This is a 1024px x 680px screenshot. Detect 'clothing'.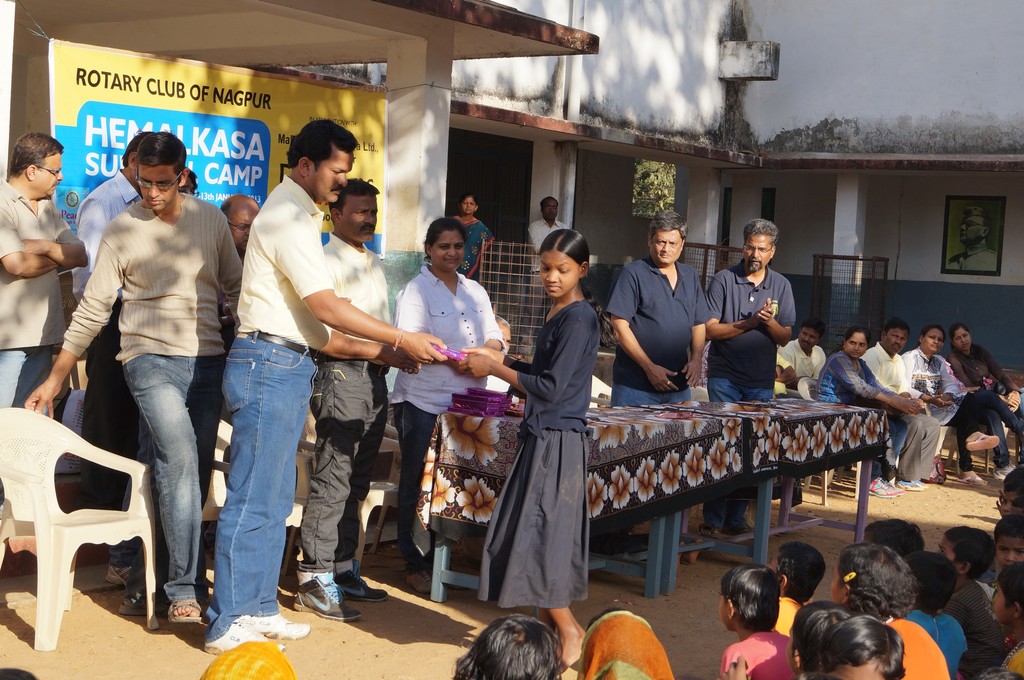
{"x1": 981, "y1": 571, "x2": 989, "y2": 596}.
